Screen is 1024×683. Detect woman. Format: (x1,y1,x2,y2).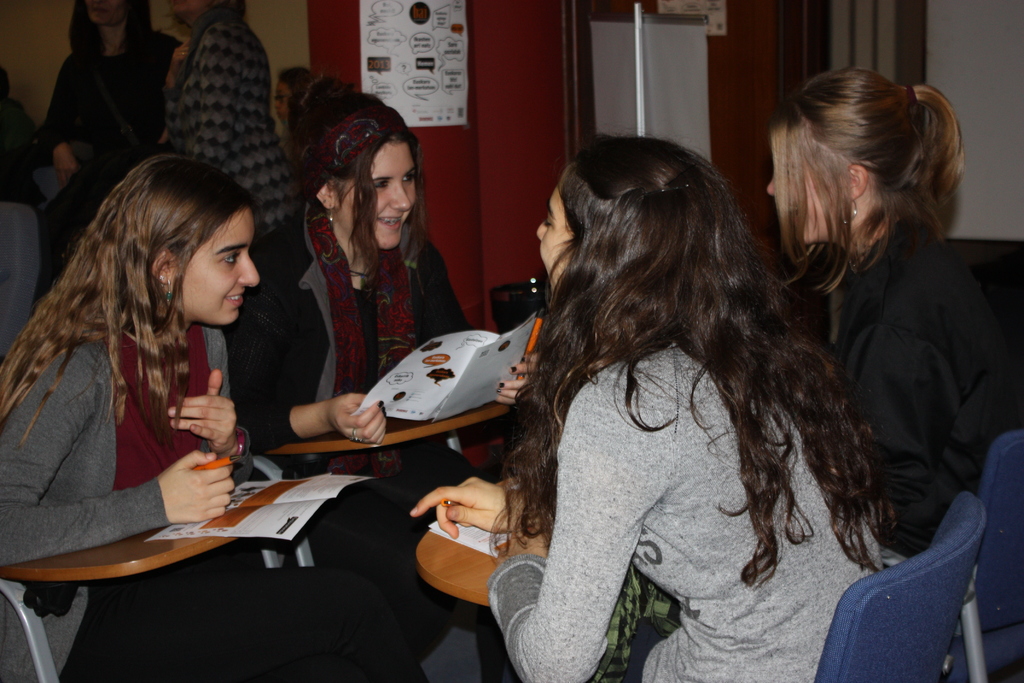
(415,135,909,682).
